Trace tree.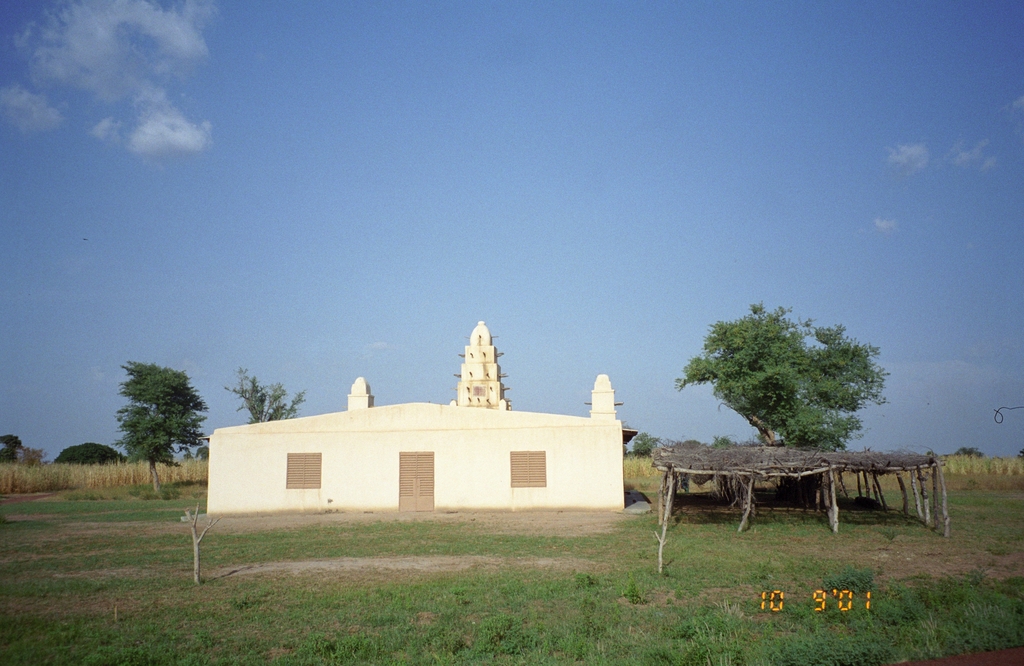
Traced to [left=632, top=427, right=660, bottom=464].
